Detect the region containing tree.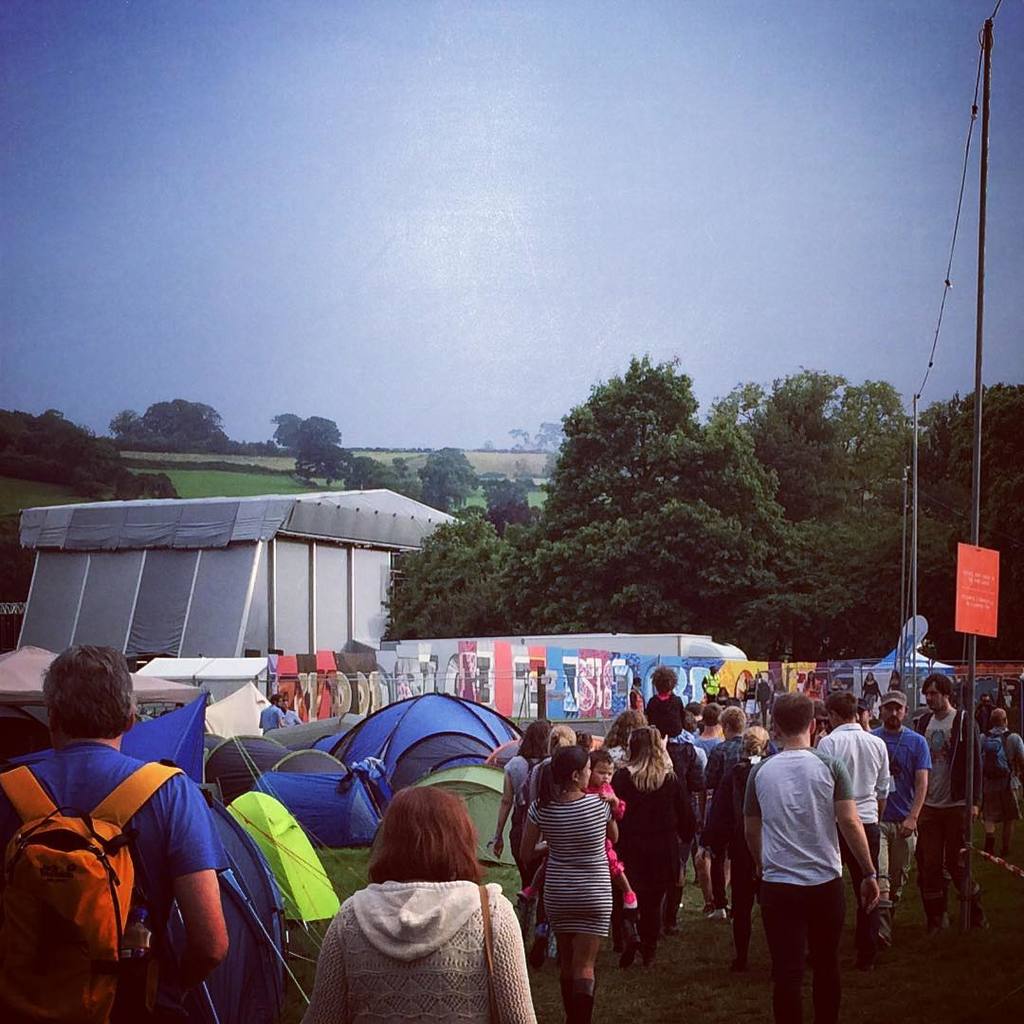
l=64, t=422, r=123, b=489.
